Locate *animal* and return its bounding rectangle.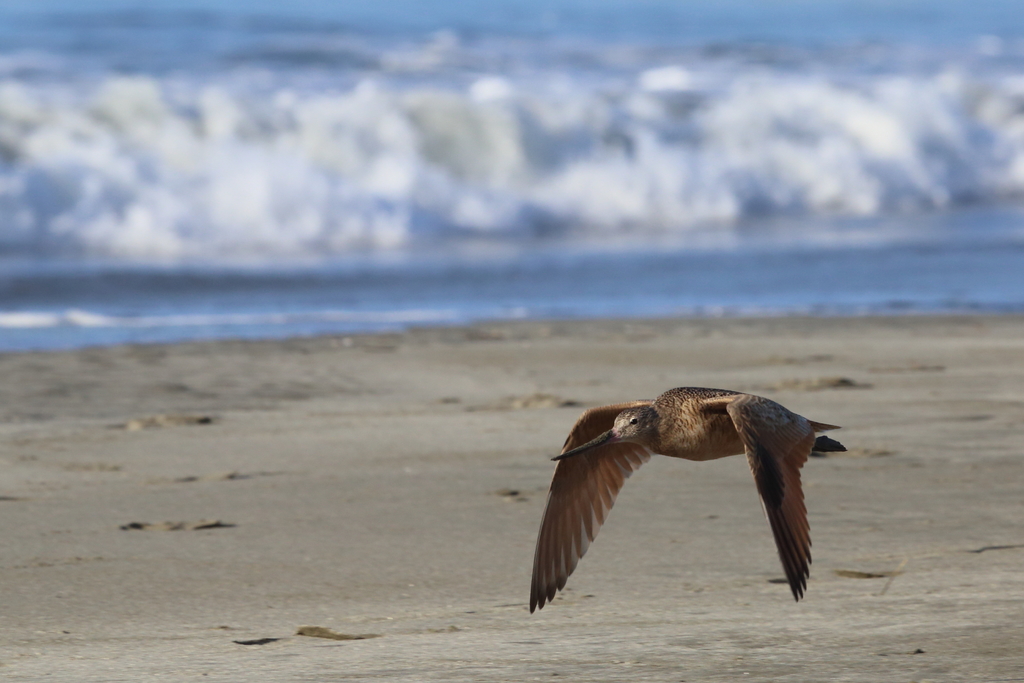
526:383:833:625.
